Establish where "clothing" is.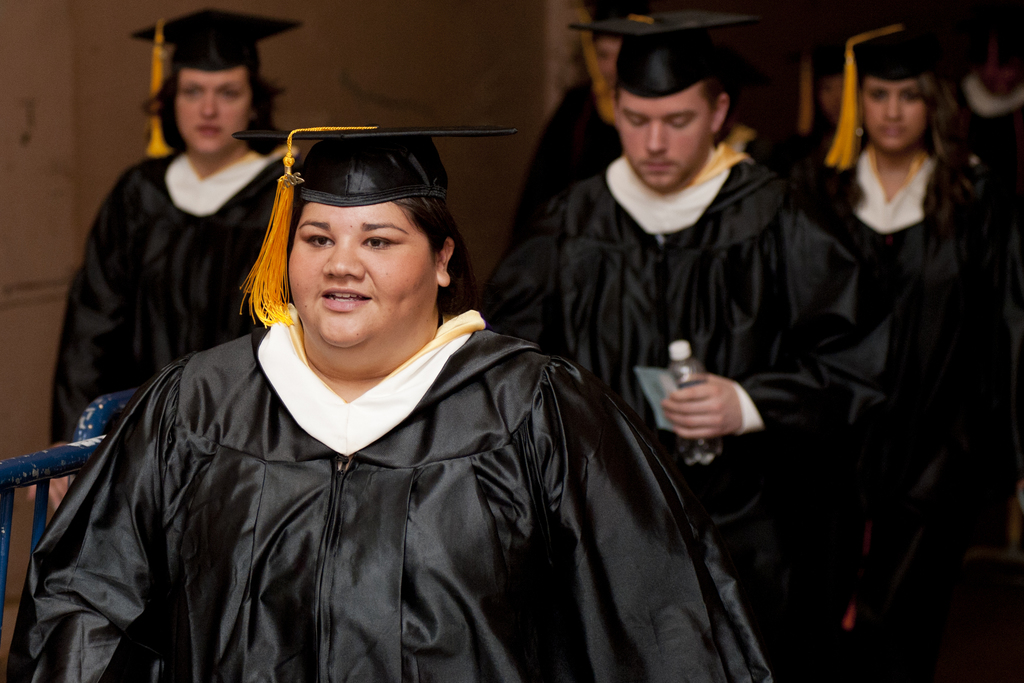
Established at bbox=(10, 308, 775, 682).
